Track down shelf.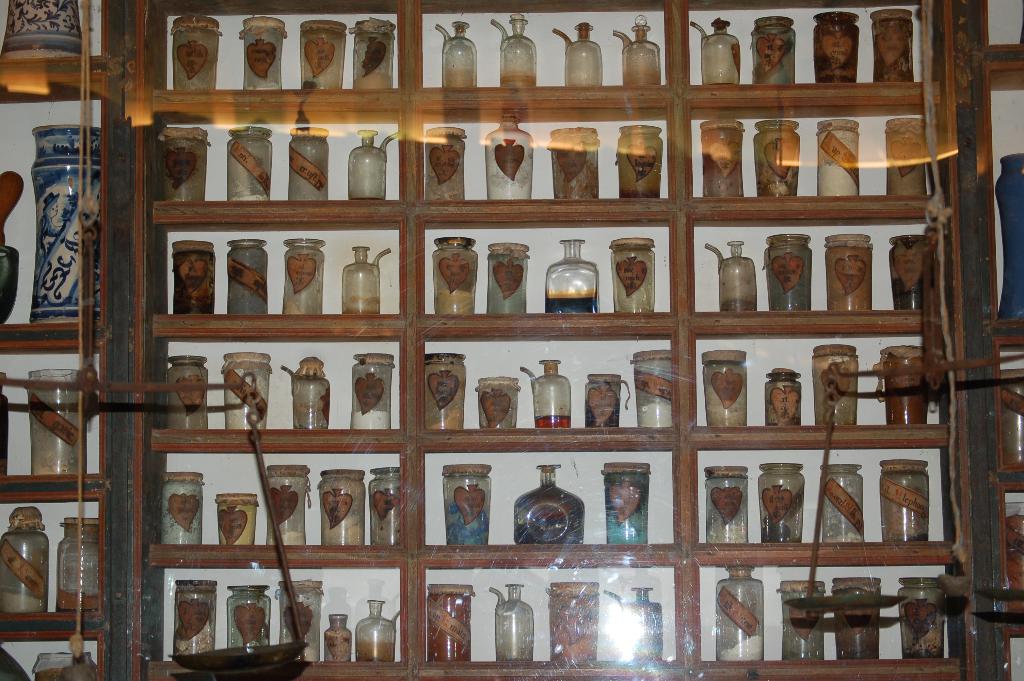
Tracked to 143/112/397/199.
